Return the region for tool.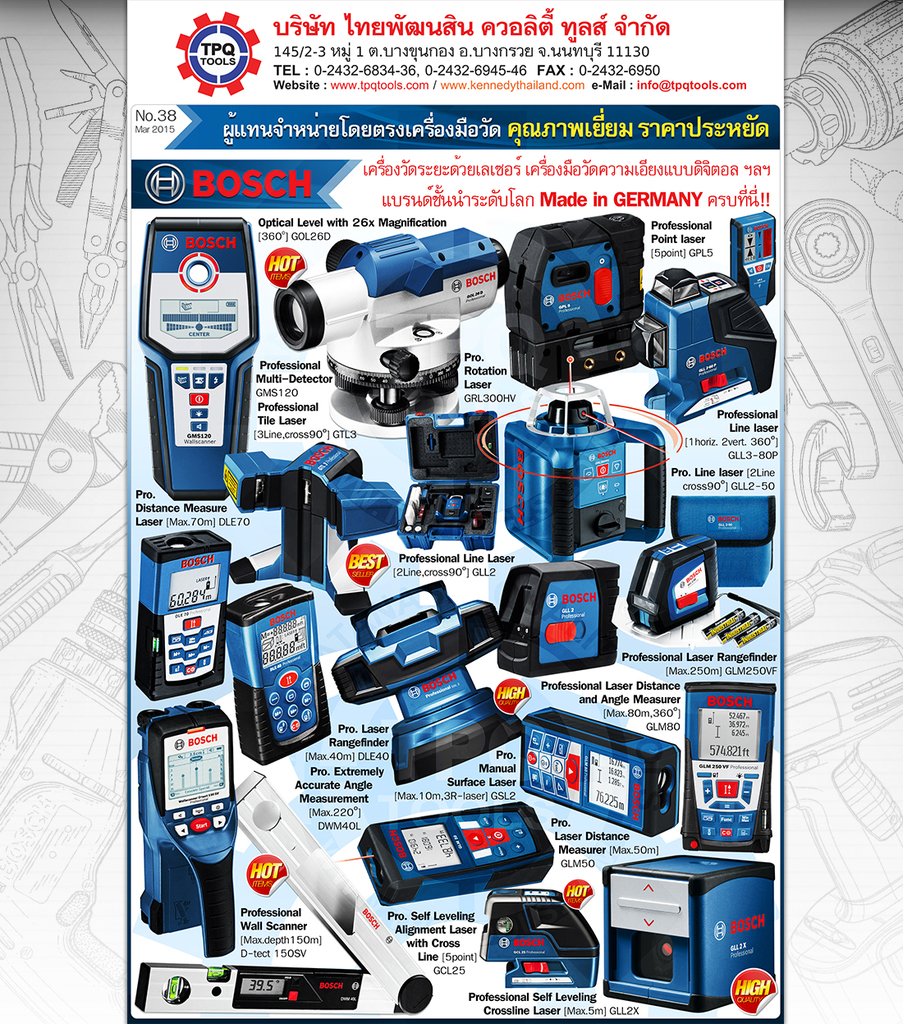
{"x1": 477, "y1": 887, "x2": 618, "y2": 990}.
